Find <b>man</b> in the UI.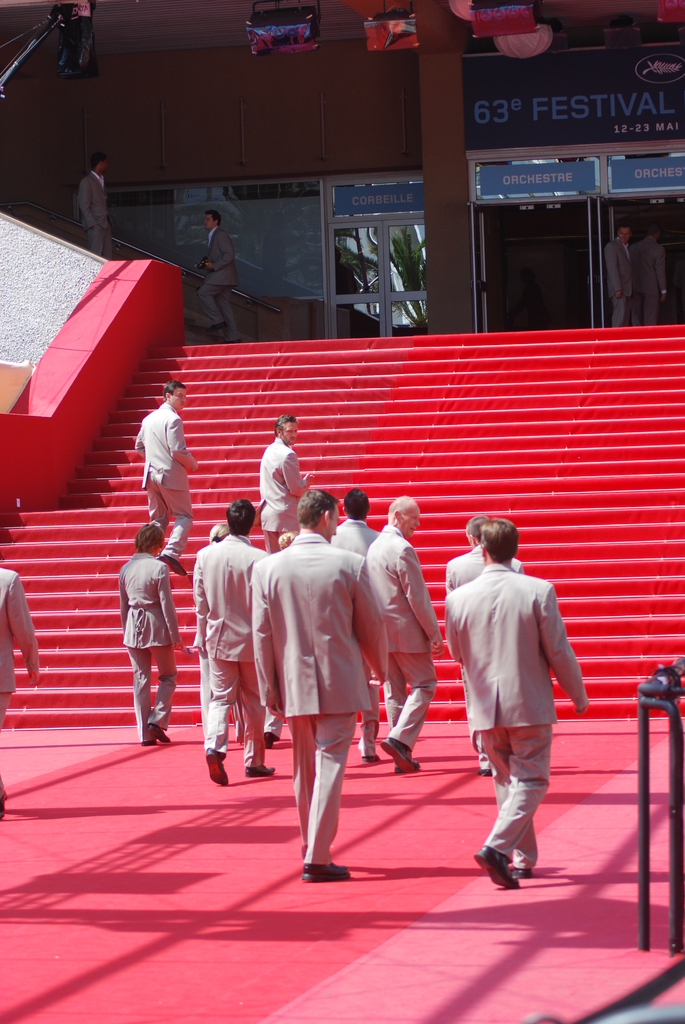
UI element at 328:488:377:756.
